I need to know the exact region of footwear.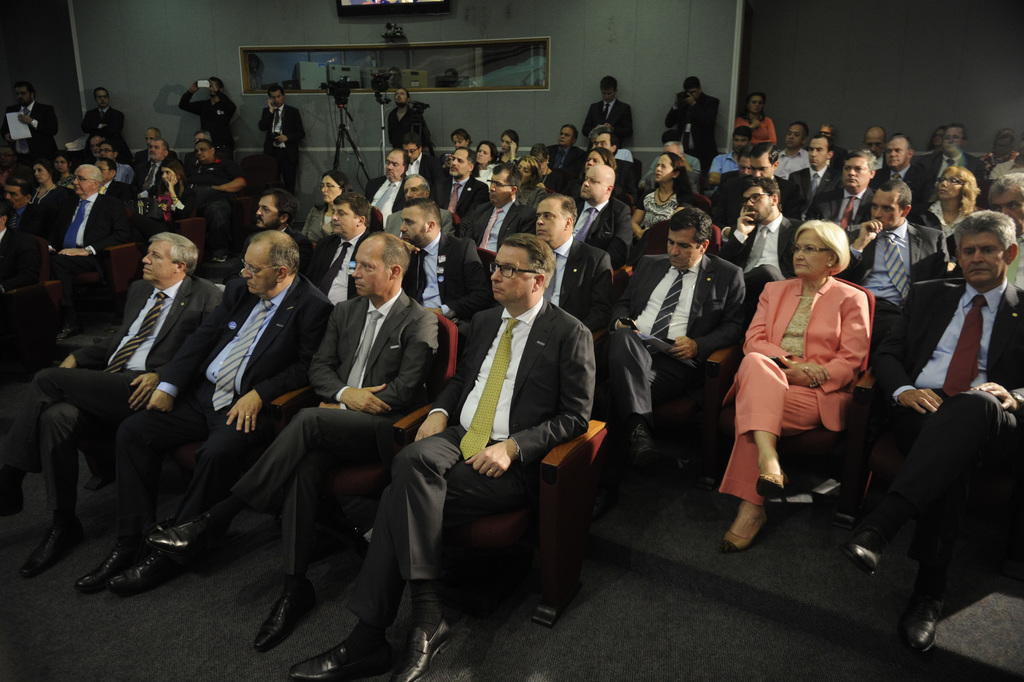
Region: locate(248, 579, 314, 663).
